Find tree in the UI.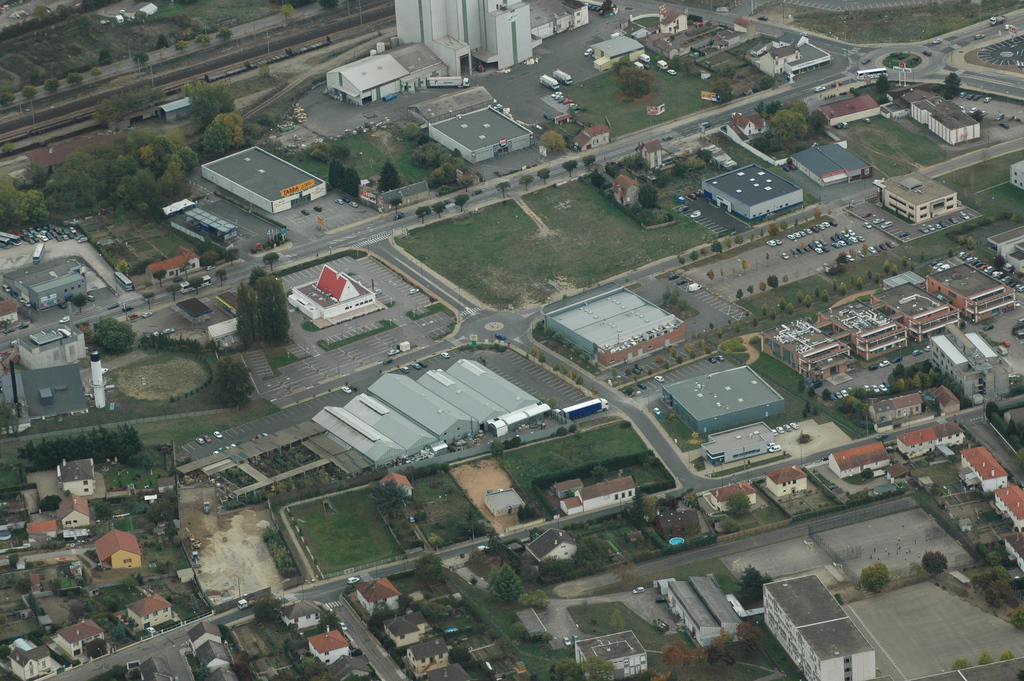
UI element at crop(215, 265, 230, 289).
